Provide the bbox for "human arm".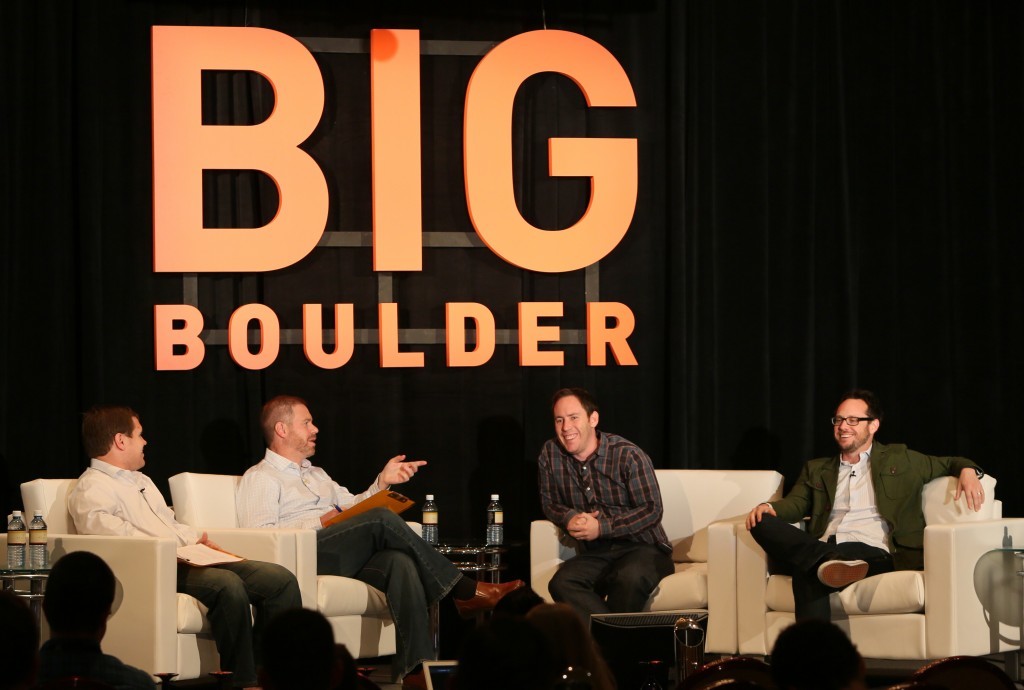
<bbox>86, 477, 129, 537</bbox>.
